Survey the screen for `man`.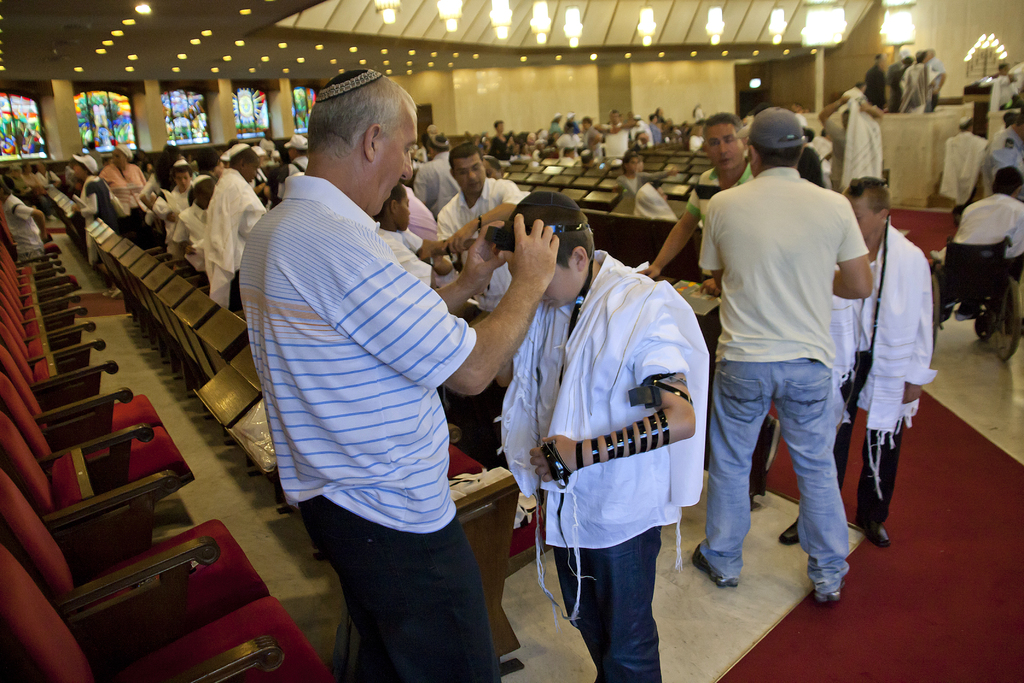
Survey found: {"x1": 692, "y1": 106, "x2": 875, "y2": 605}.
